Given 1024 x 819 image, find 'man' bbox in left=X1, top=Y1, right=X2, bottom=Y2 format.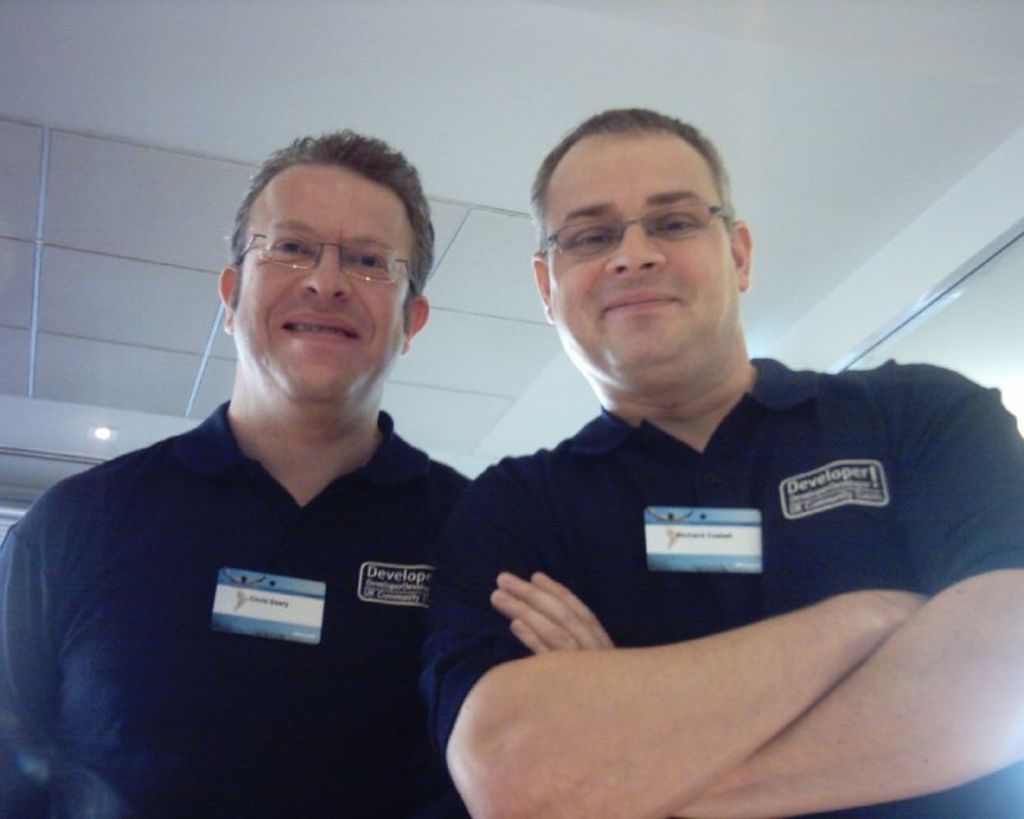
left=422, top=102, right=1023, bottom=818.
